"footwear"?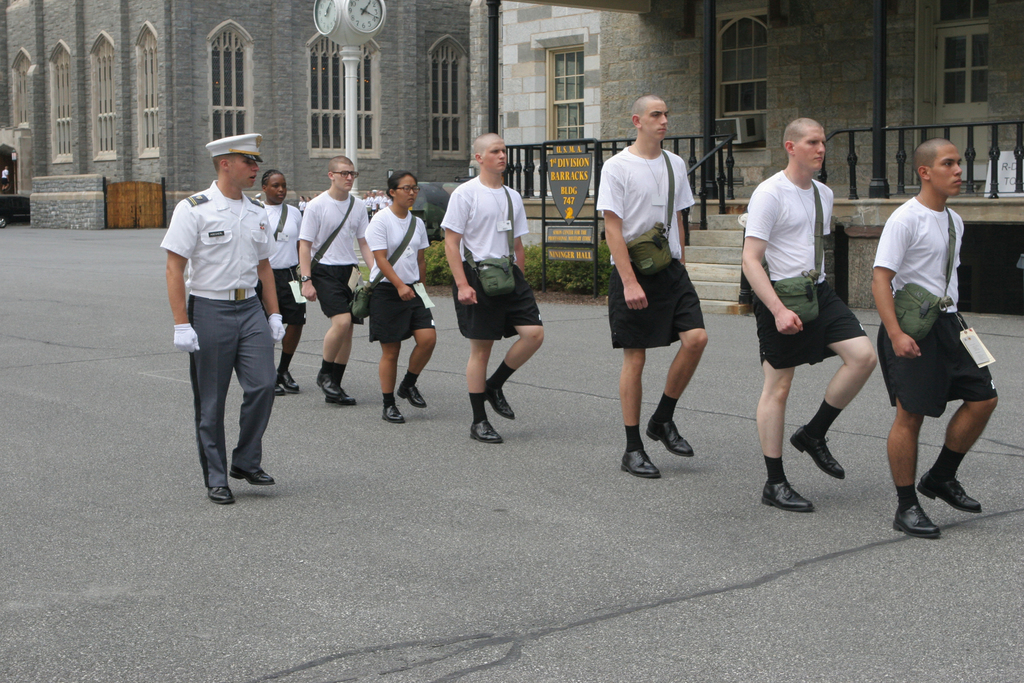
bbox(762, 481, 815, 513)
